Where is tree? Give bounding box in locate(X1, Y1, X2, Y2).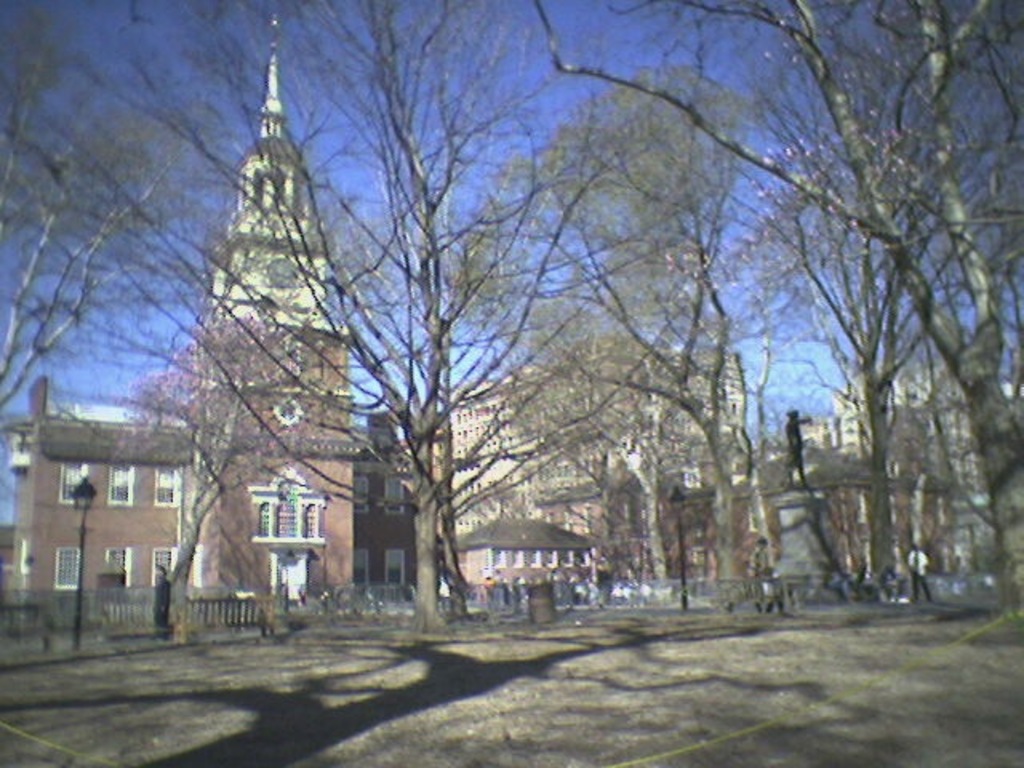
locate(106, 317, 350, 635).
